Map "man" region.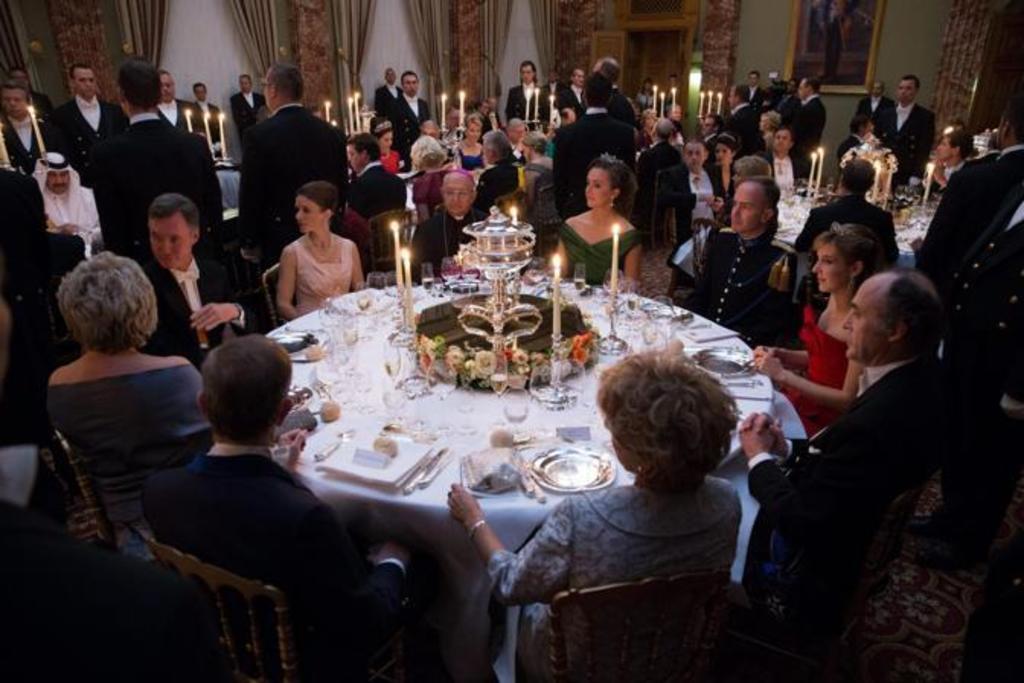
Mapped to Rect(414, 171, 489, 281).
